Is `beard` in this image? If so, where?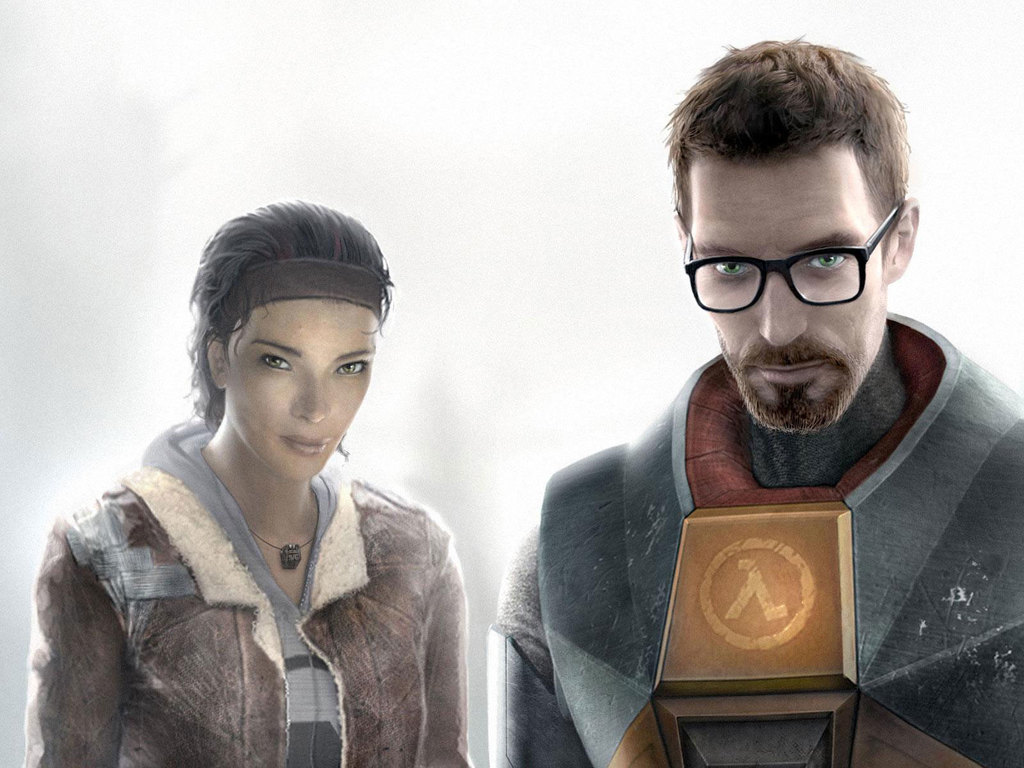
Yes, at [x1=732, y1=366, x2=864, y2=435].
